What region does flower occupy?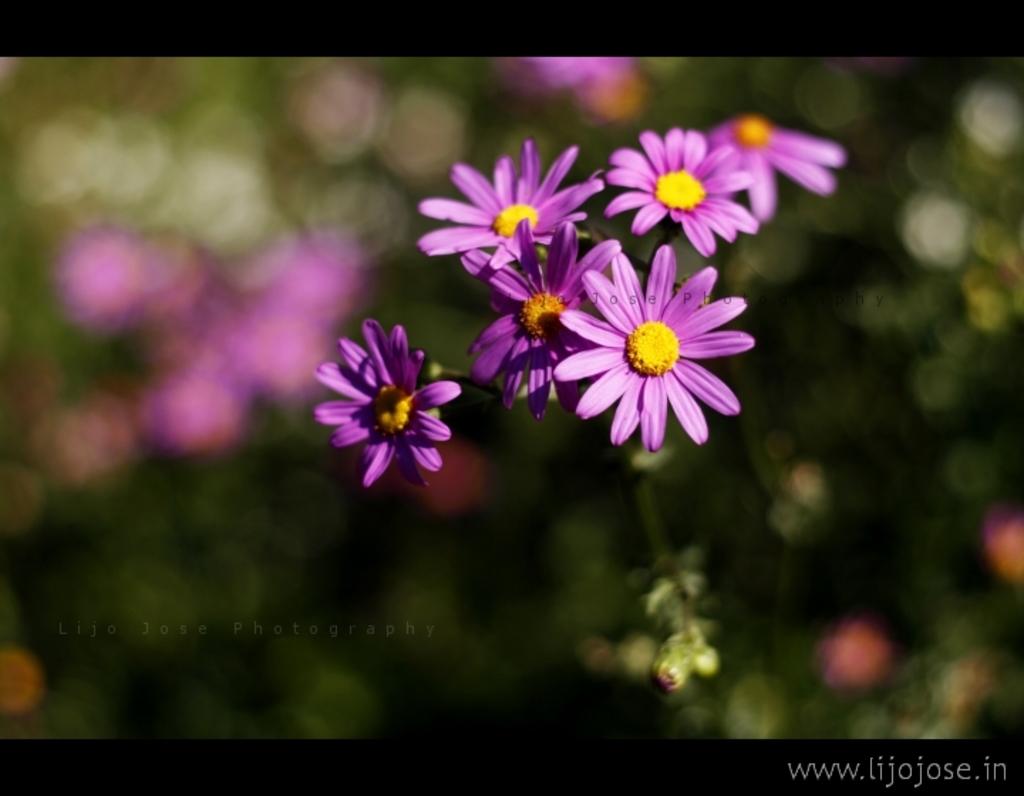
(left=458, top=219, right=629, bottom=421).
